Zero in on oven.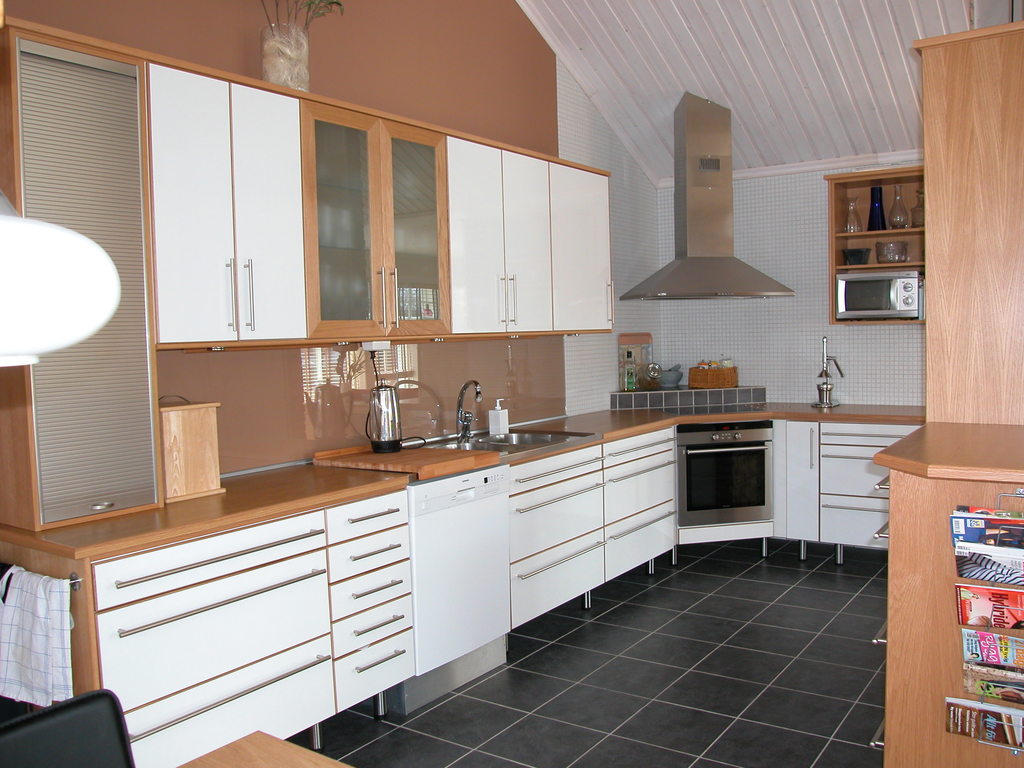
Zeroed in: pyautogui.locateOnScreen(837, 267, 924, 320).
